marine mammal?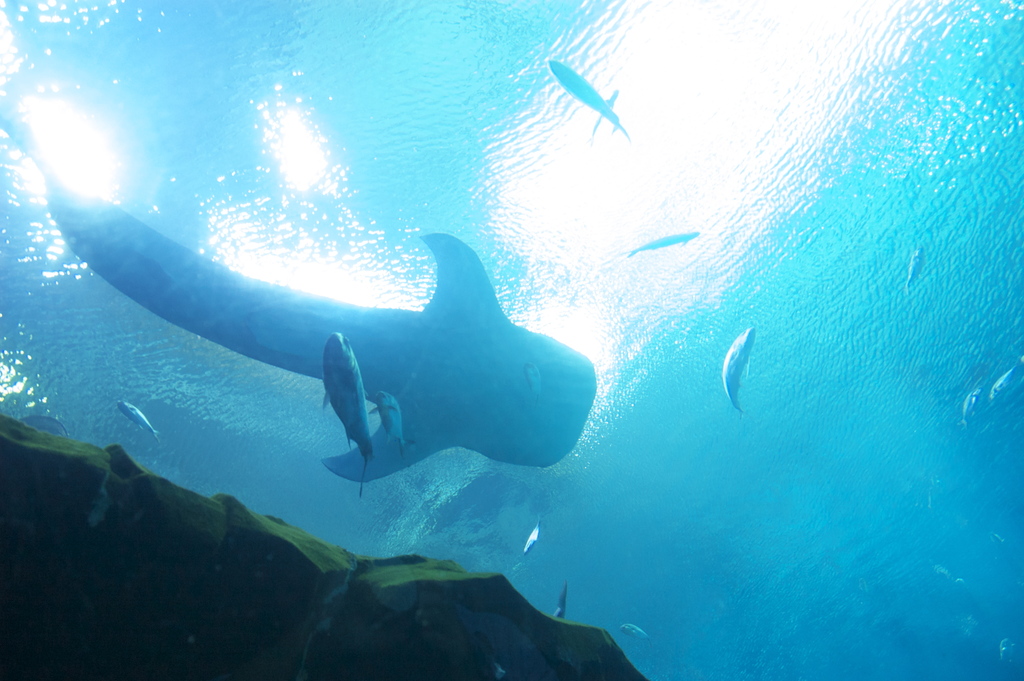
detection(321, 326, 376, 500)
